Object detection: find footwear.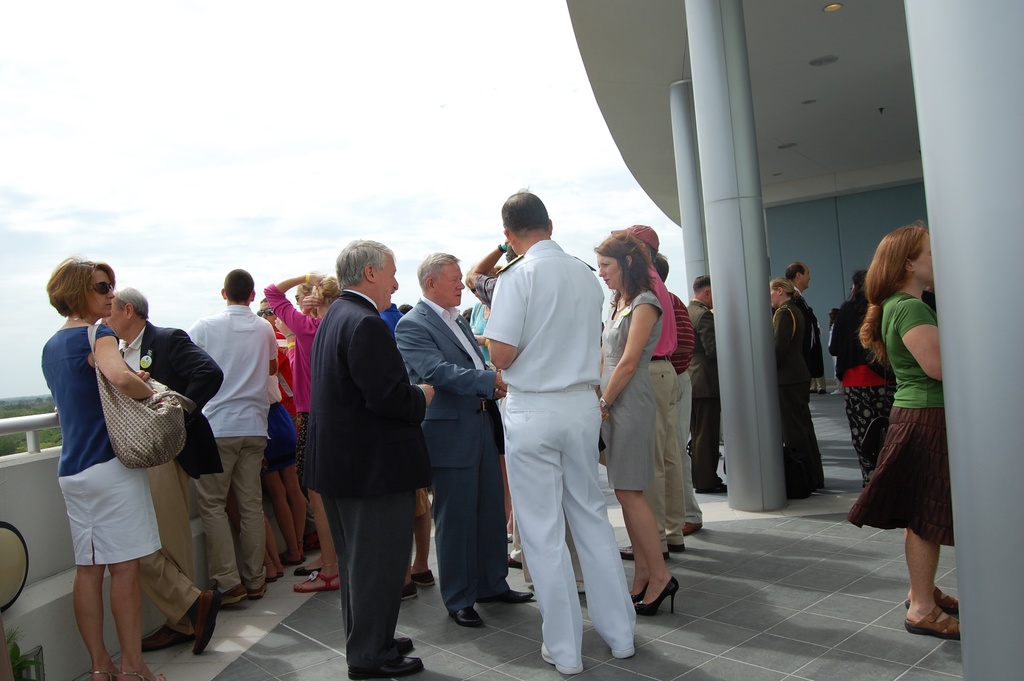
Rect(804, 378, 818, 393).
